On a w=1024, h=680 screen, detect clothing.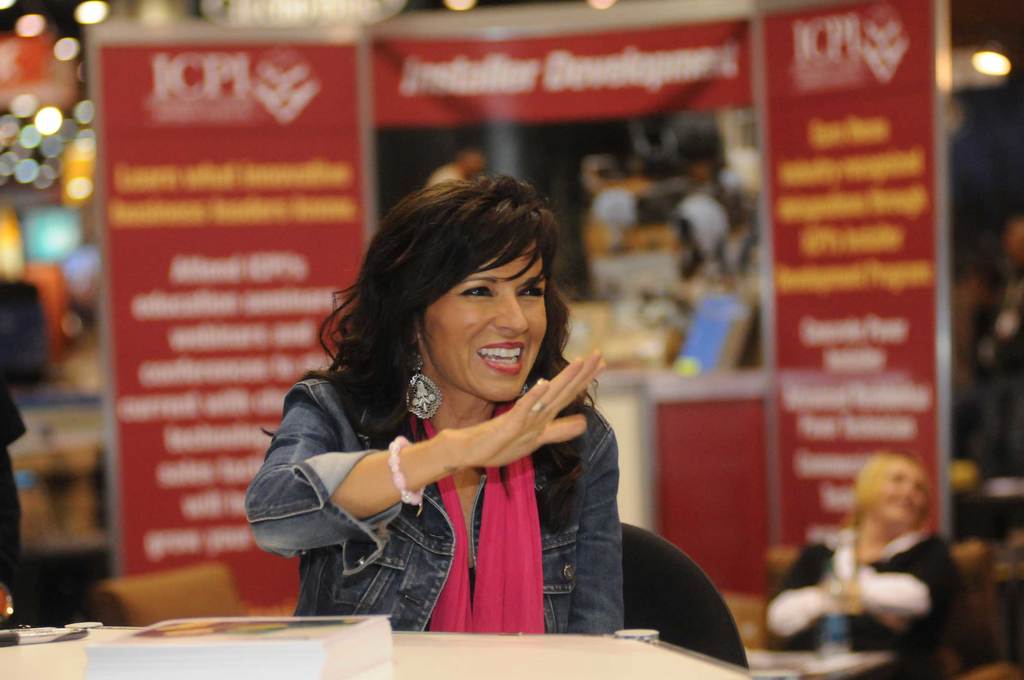
bbox=(0, 373, 29, 588).
